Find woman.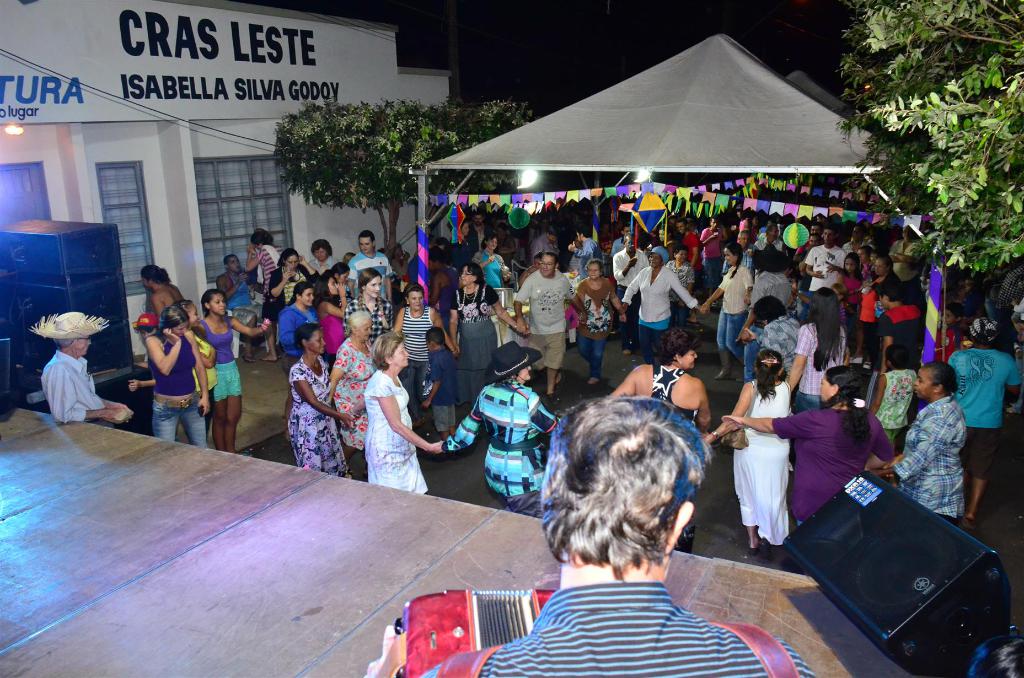
703, 243, 751, 380.
